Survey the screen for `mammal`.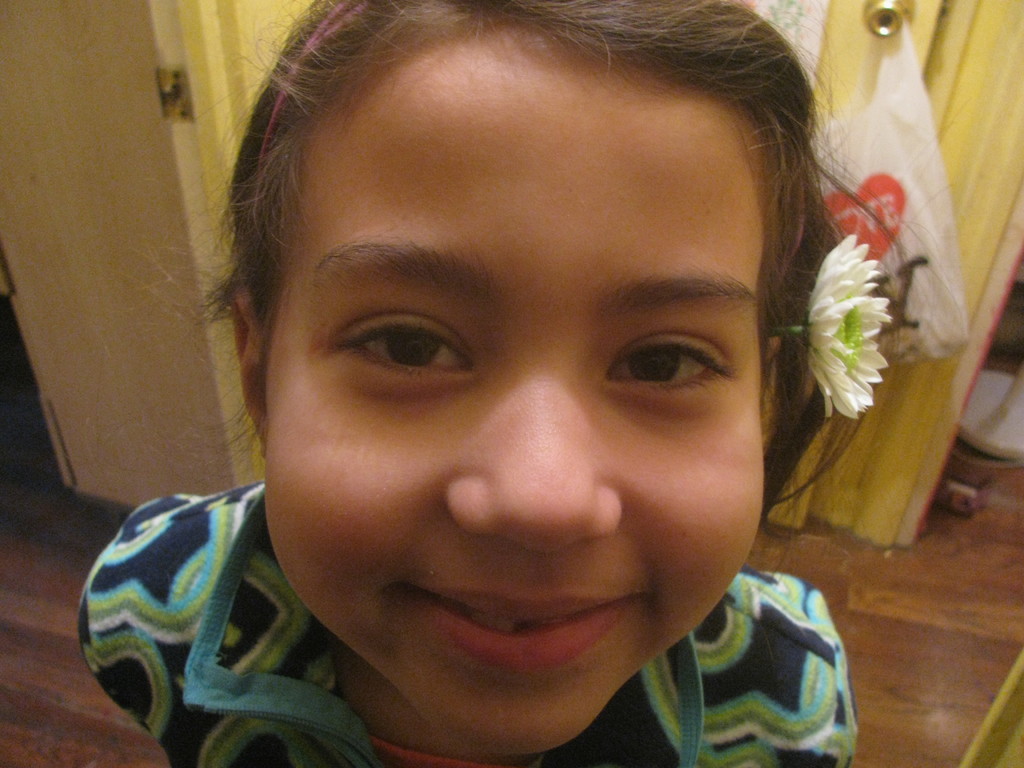
Survey found: [left=87, top=0, right=914, bottom=767].
